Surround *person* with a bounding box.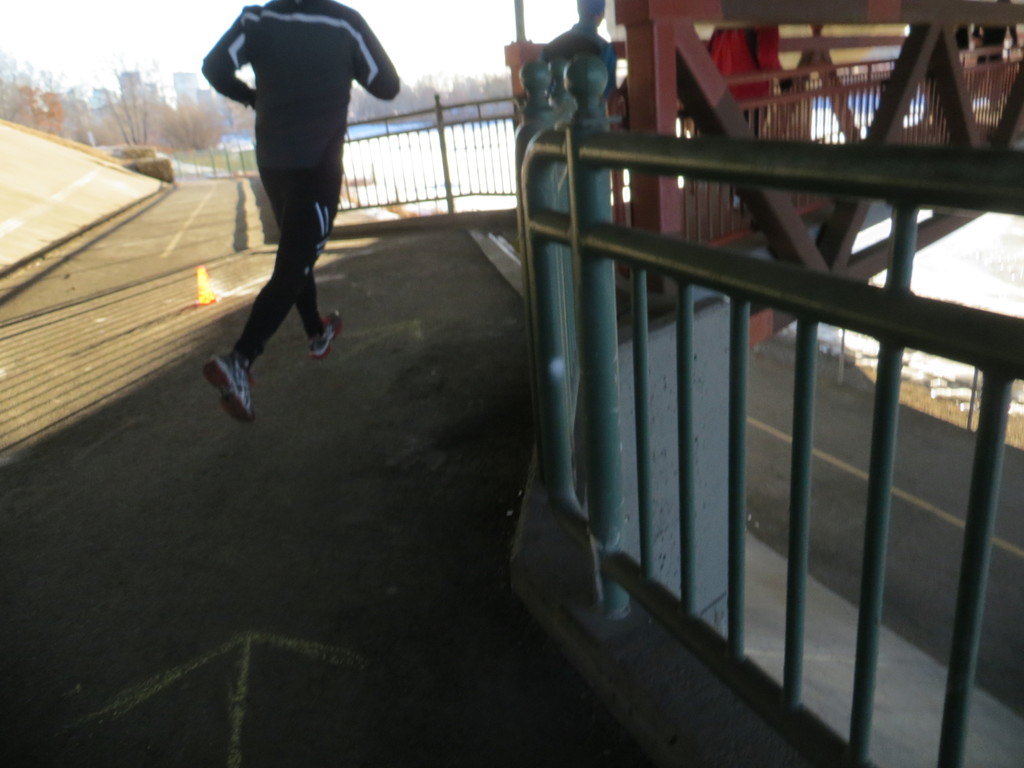
box(186, 0, 387, 403).
